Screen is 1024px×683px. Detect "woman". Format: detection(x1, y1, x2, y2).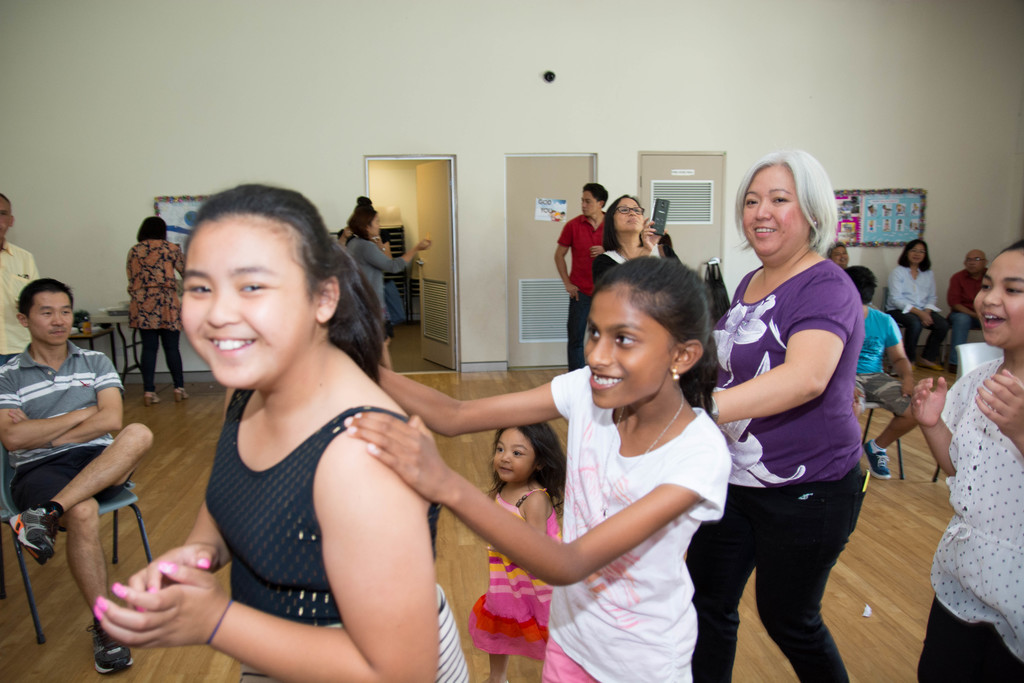
detection(699, 147, 886, 675).
